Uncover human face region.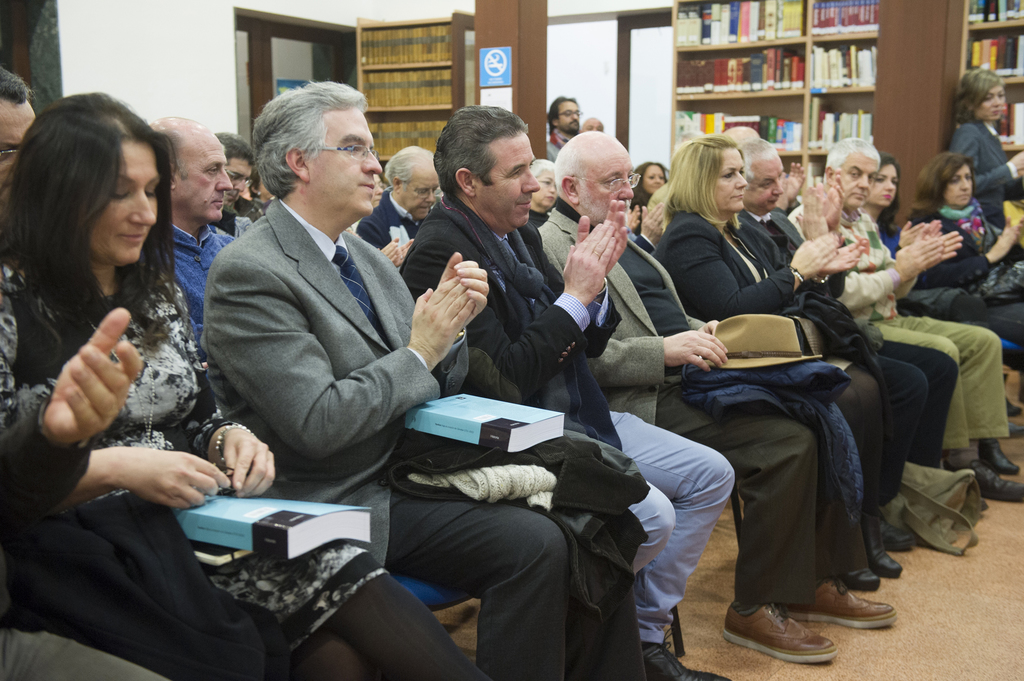
Uncovered: {"x1": 0, "y1": 99, "x2": 39, "y2": 204}.
